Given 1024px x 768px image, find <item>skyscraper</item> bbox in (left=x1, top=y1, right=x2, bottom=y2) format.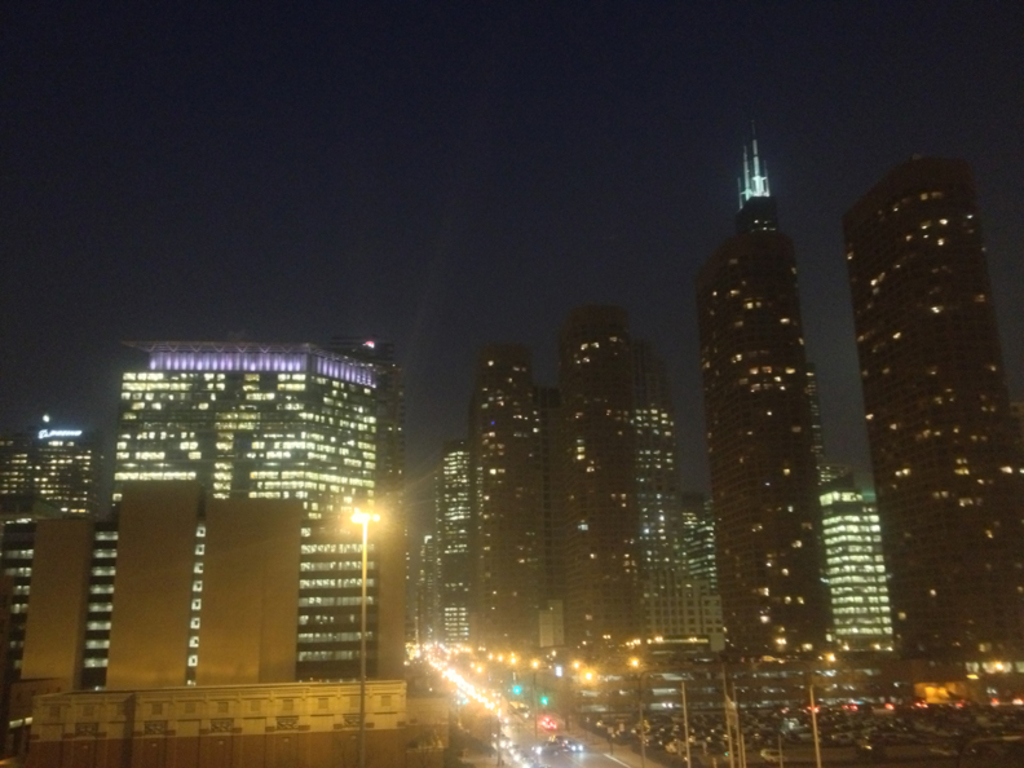
(left=630, top=392, right=689, bottom=641).
